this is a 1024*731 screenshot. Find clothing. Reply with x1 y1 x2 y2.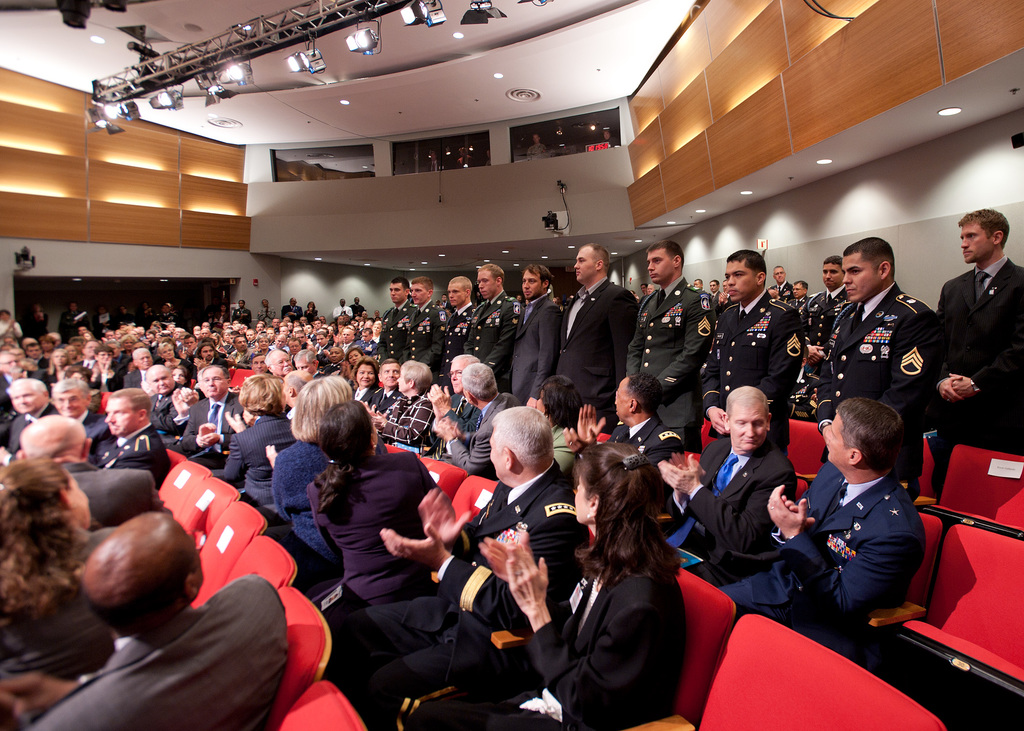
267 437 390 592.
